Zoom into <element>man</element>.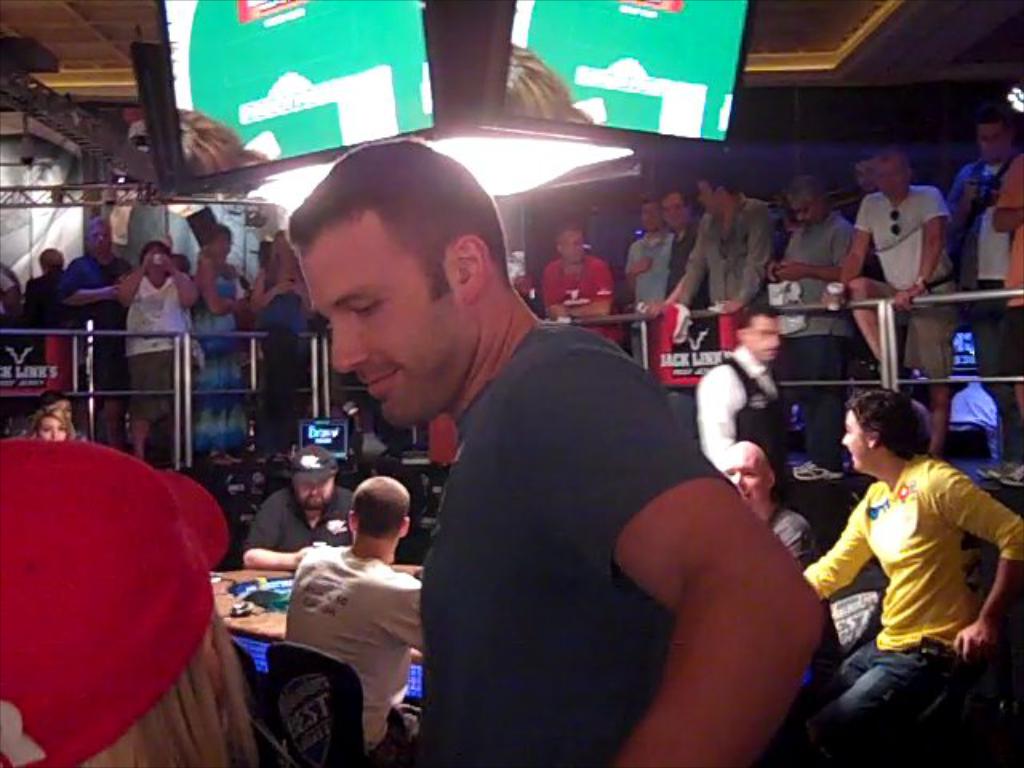
Zoom target: {"x1": 621, "y1": 198, "x2": 669, "y2": 379}.
